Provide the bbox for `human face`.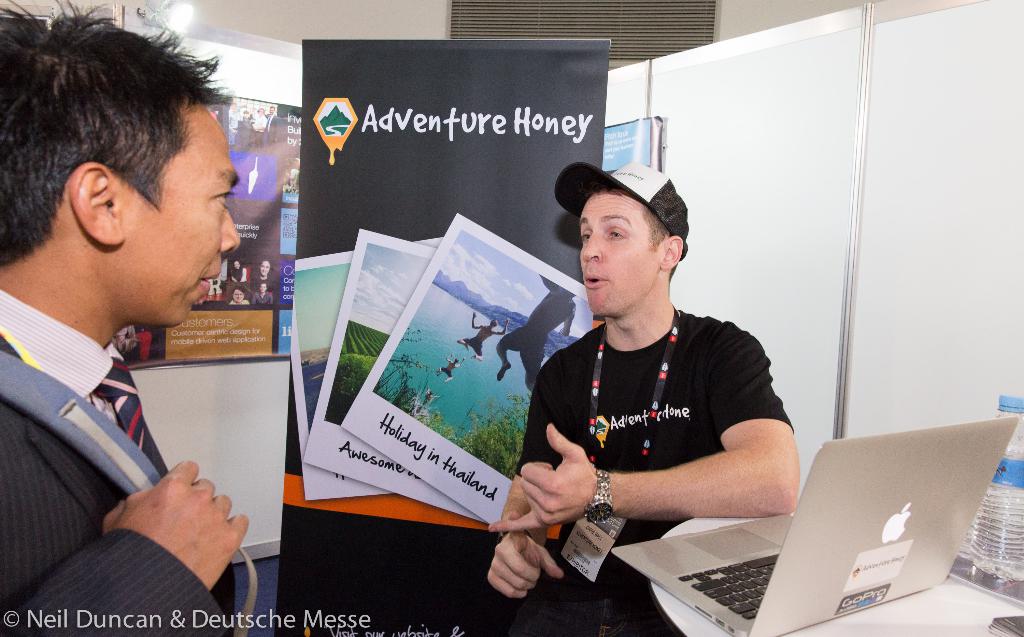
(144, 113, 239, 323).
